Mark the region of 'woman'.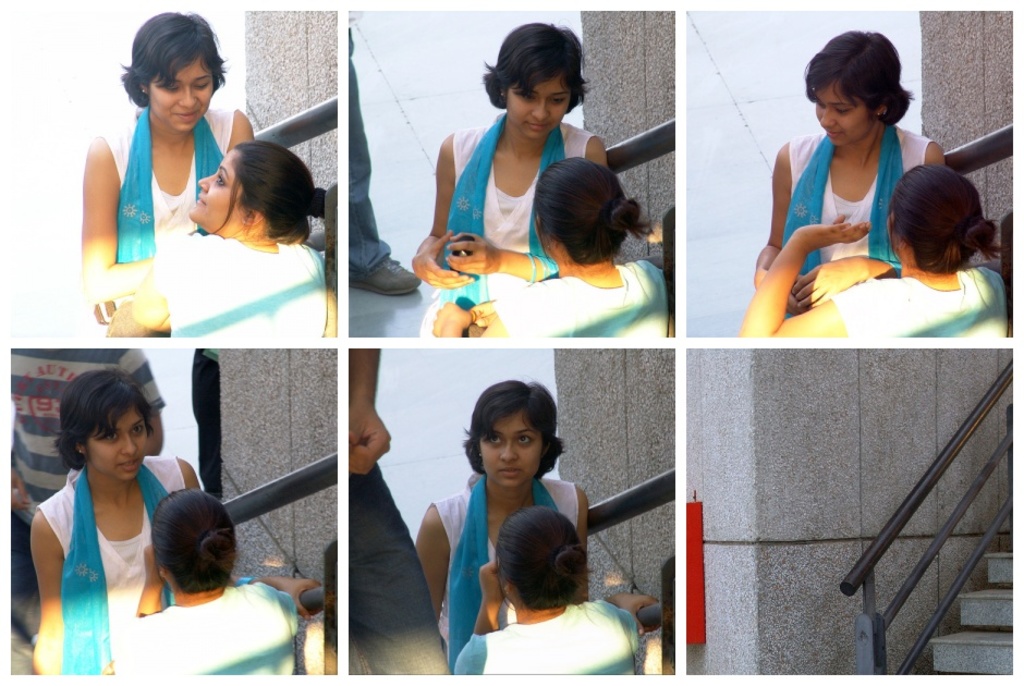
Region: bbox=[129, 137, 327, 339].
